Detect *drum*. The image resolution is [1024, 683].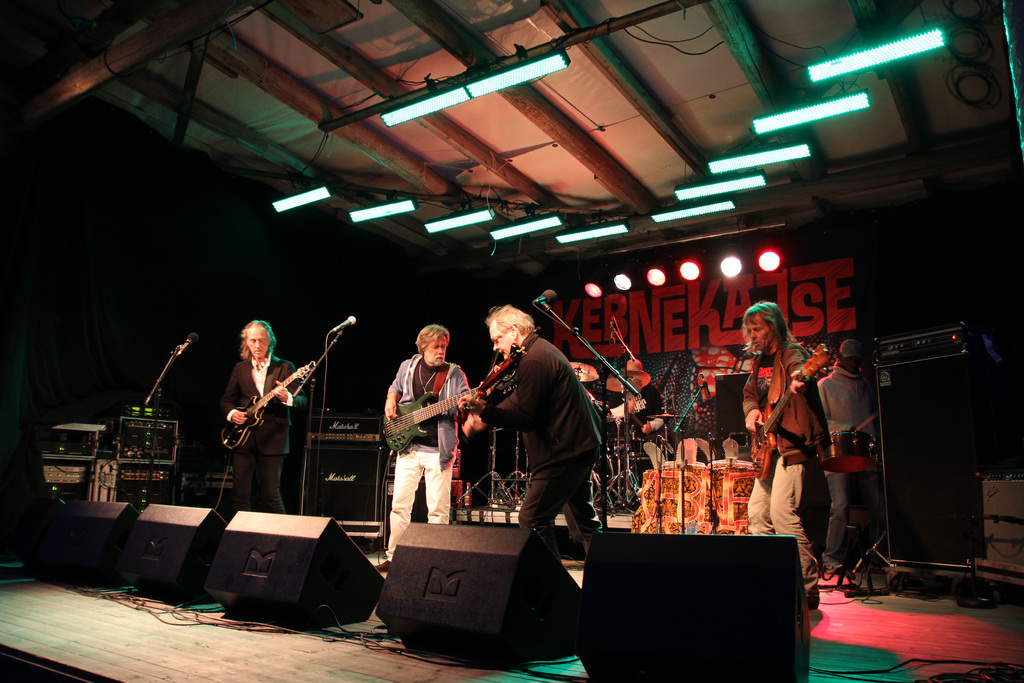
<bbox>613, 438, 653, 459</bbox>.
